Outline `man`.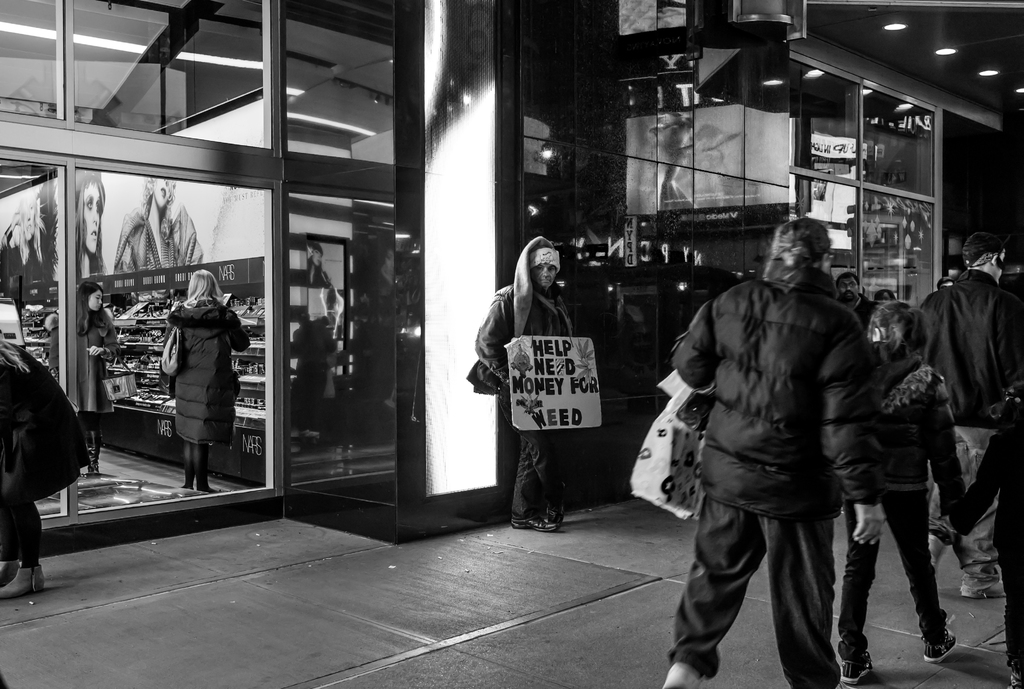
Outline: <region>478, 234, 574, 529</region>.
